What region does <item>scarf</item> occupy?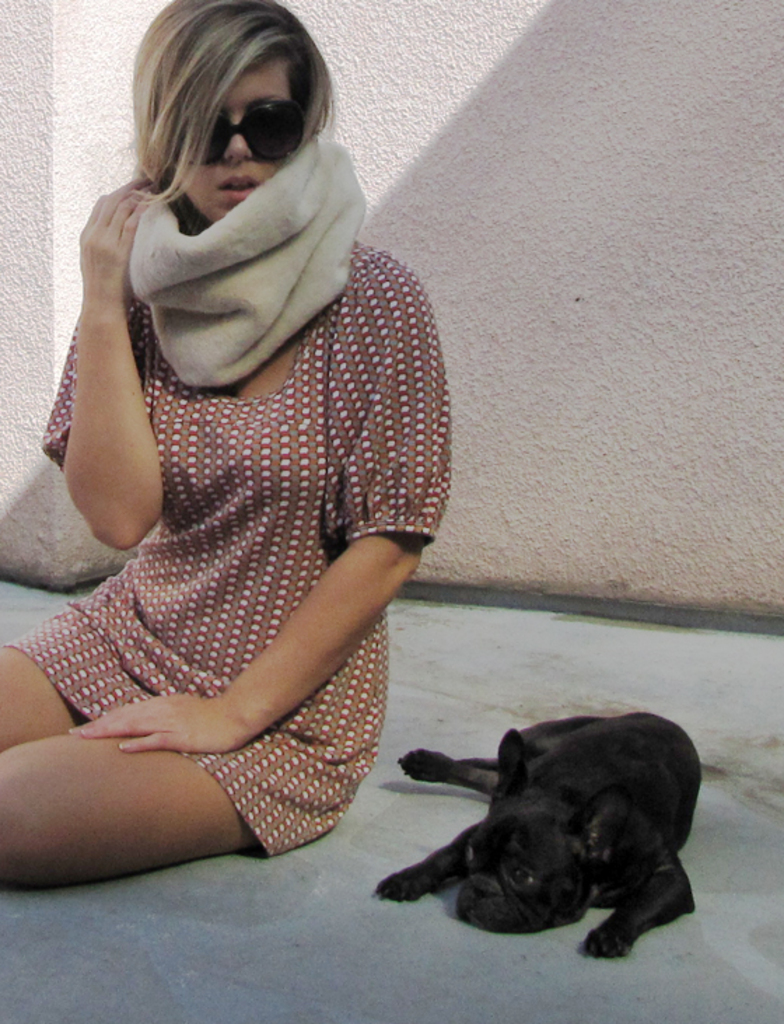
<bbox>129, 125, 371, 391</bbox>.
